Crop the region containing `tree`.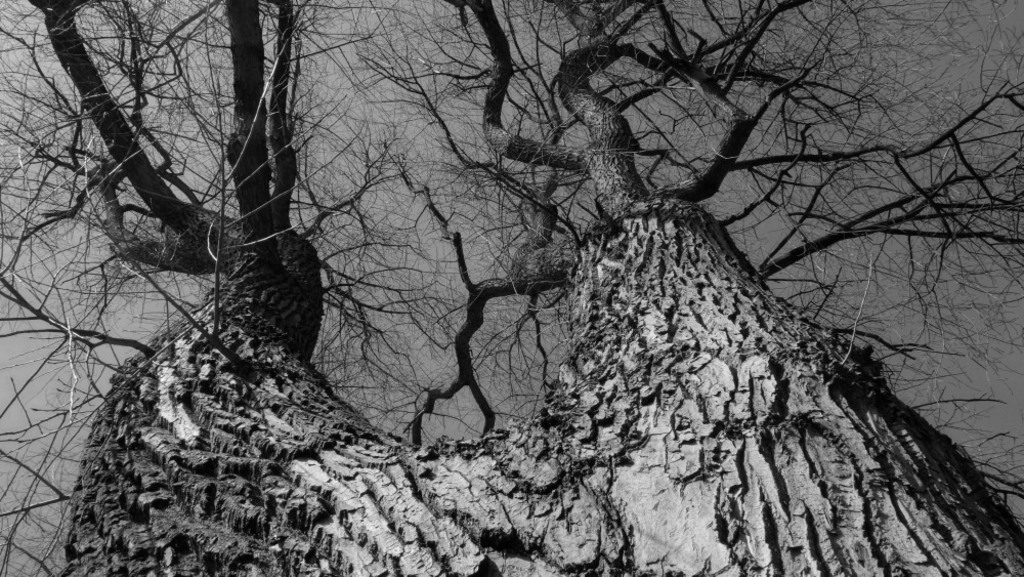
Crop region: bbox(0, 0, 1023, 576).
